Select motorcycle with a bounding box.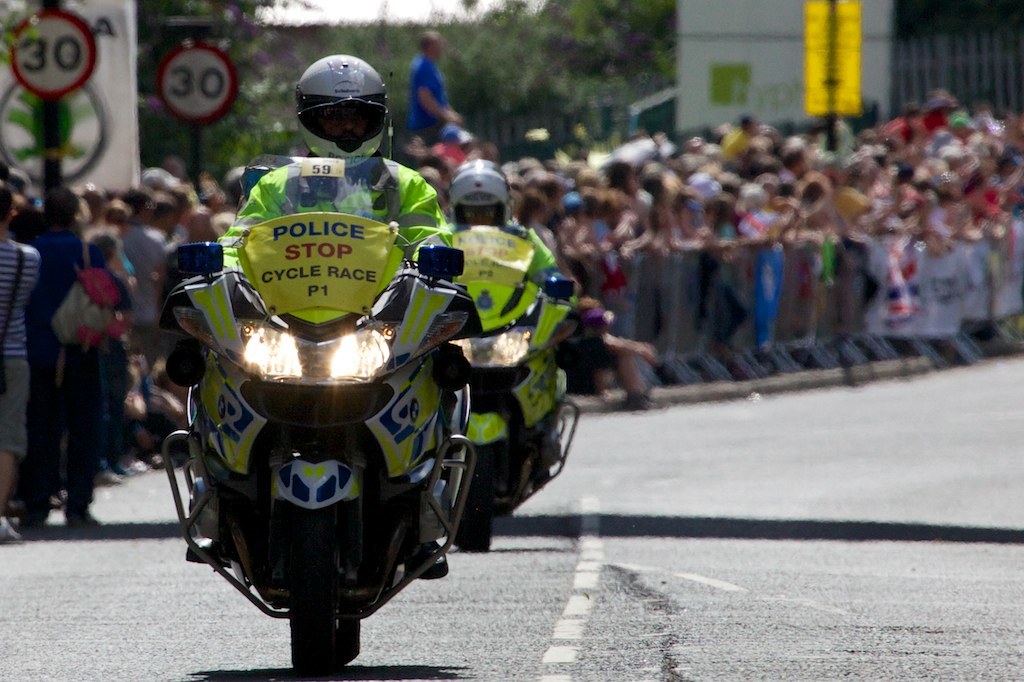
{"x1": 166, "y1": 156, "x2": 478, "y2": 670}.
